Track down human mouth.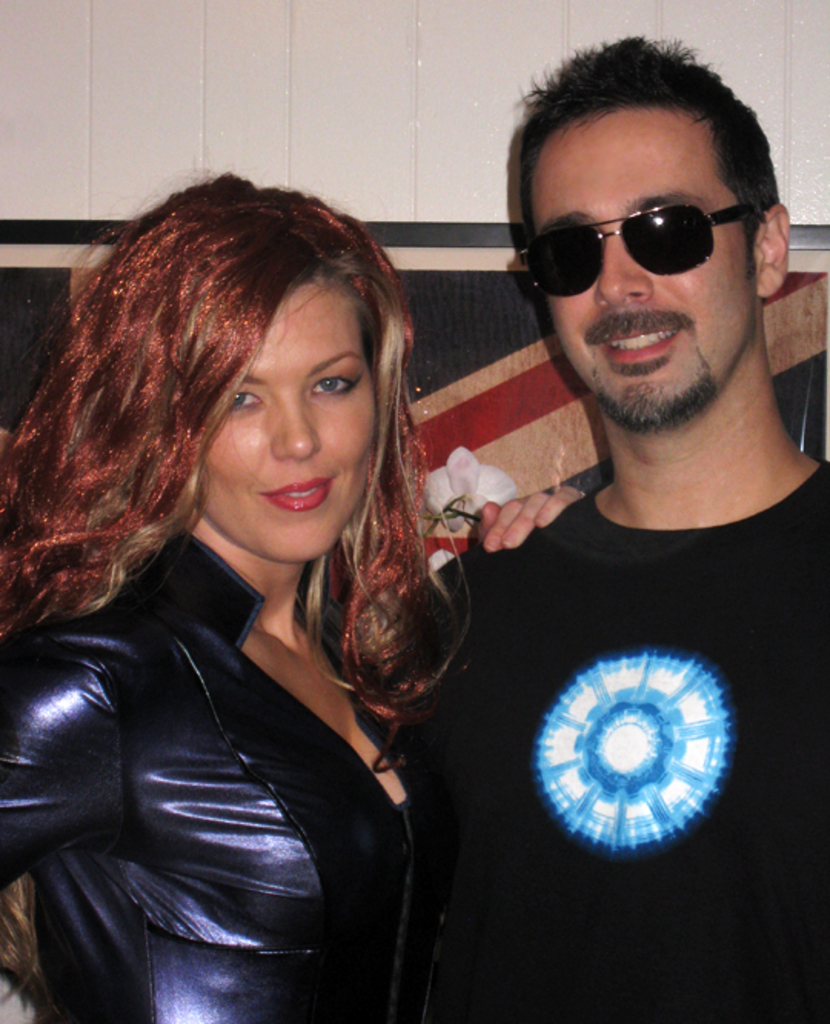
Tracked to (left=244, top=467, right=334, bottom=547).
